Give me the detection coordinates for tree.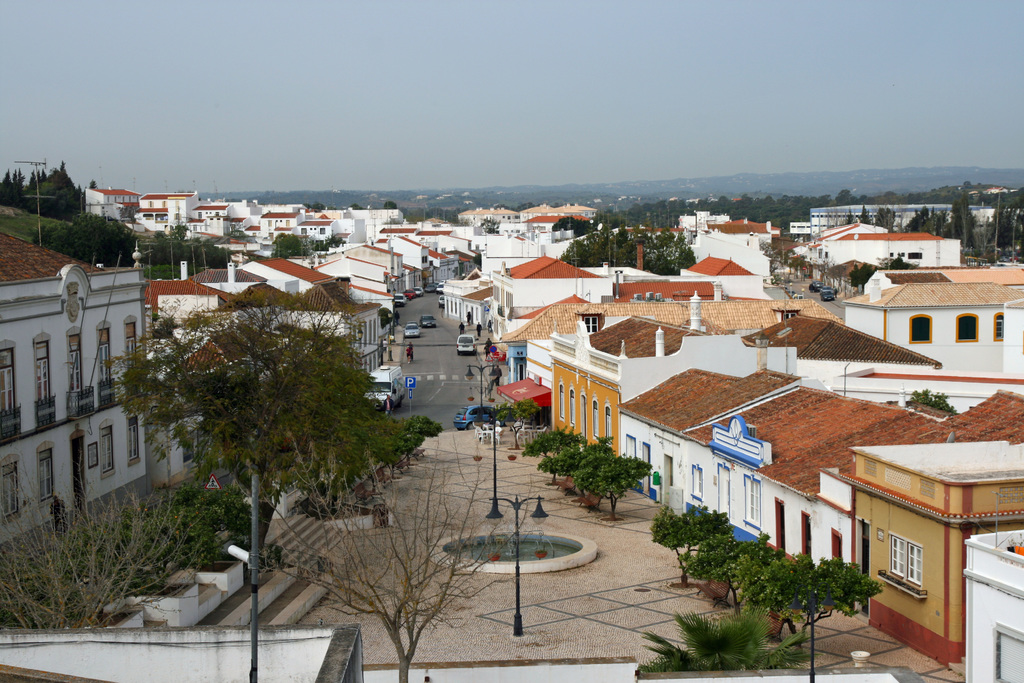
[493, 400, 537, 452].
